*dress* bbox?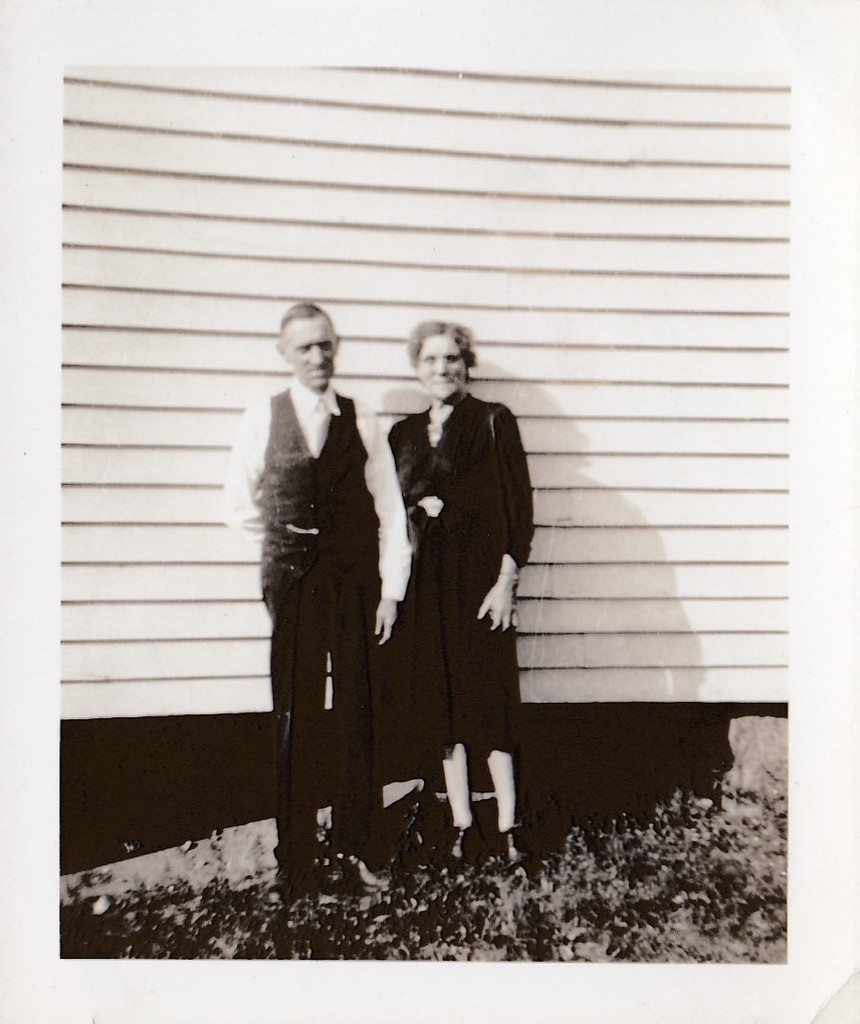
x1=385, y1=394, x2=532, y2=754
